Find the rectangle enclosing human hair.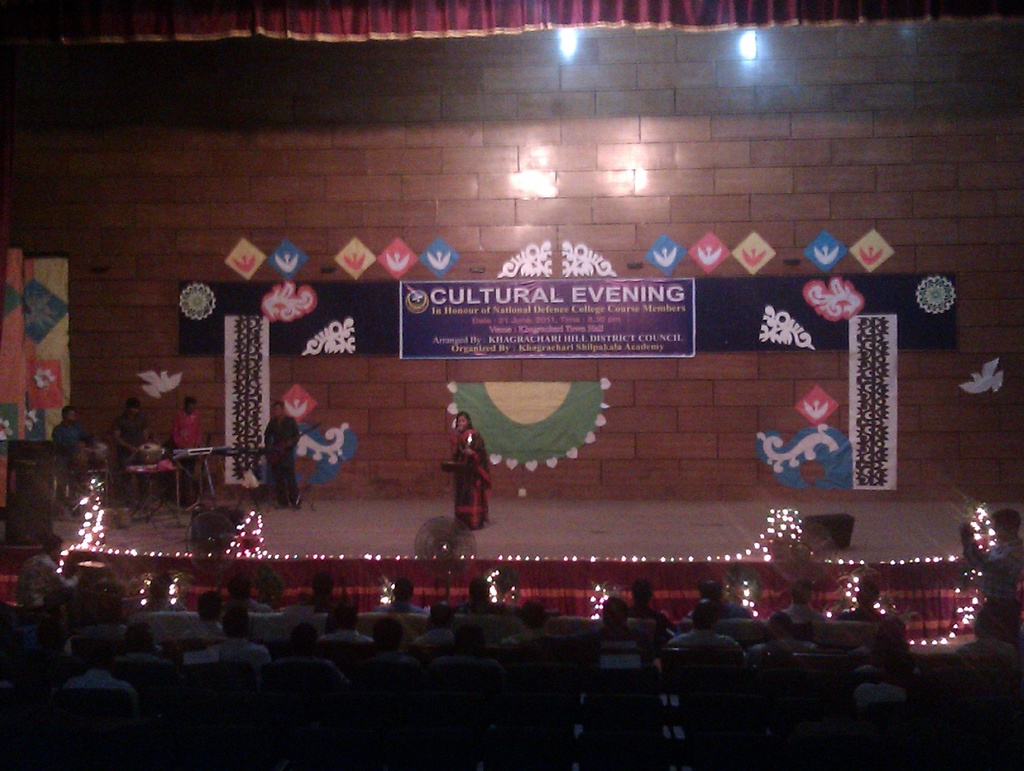
(273,402,284,409).
